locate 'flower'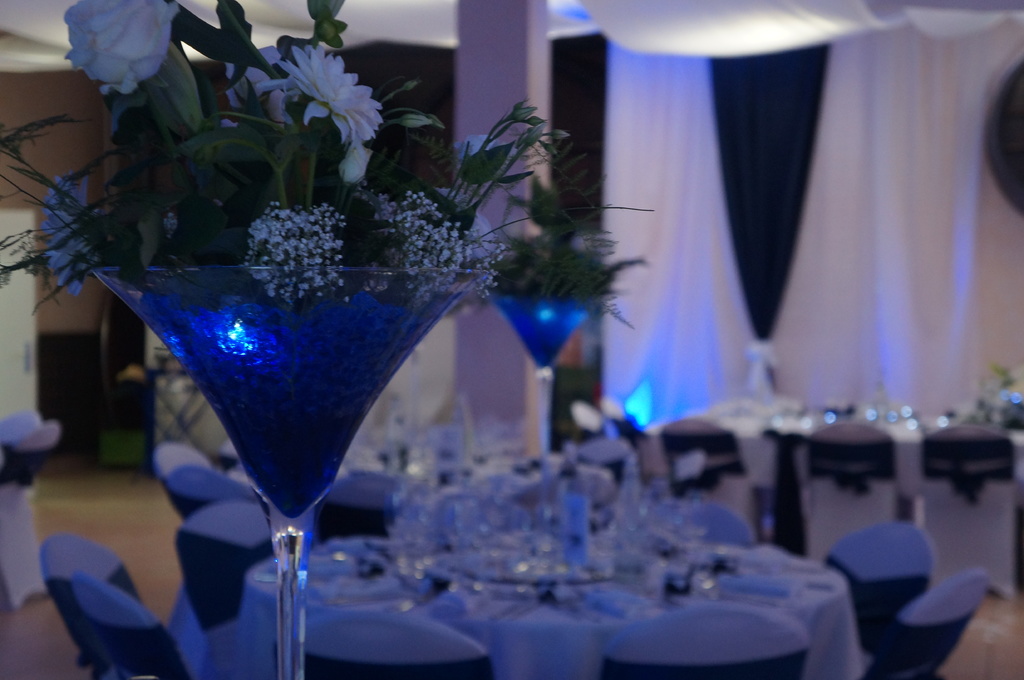
67, 0, 507, 292
